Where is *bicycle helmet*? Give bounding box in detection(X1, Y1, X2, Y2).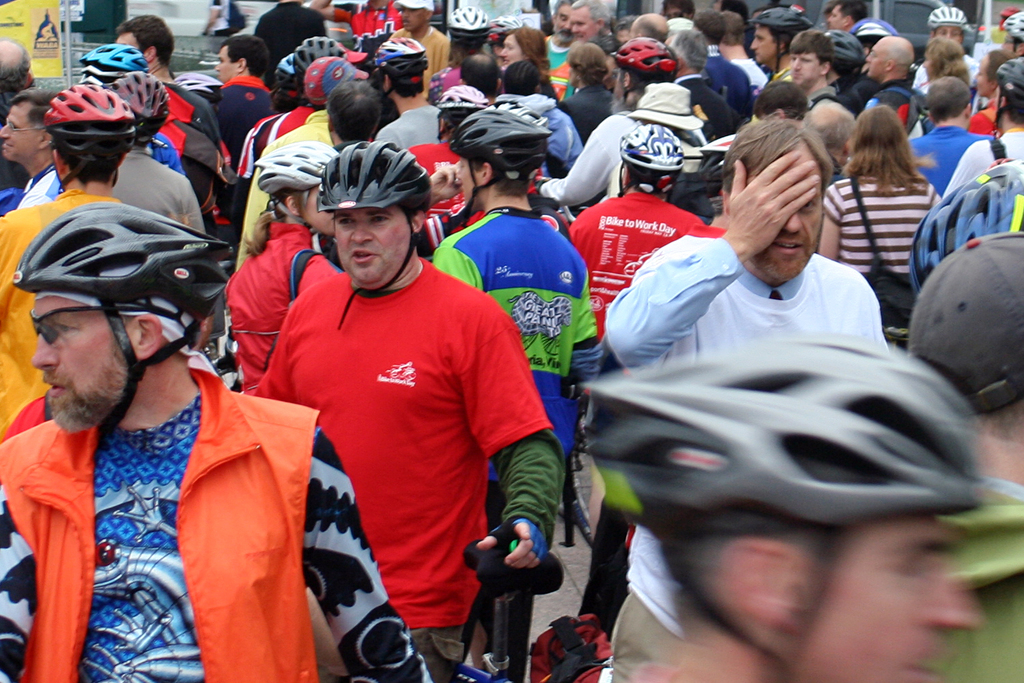
detection(251, 137, 339, 228).
